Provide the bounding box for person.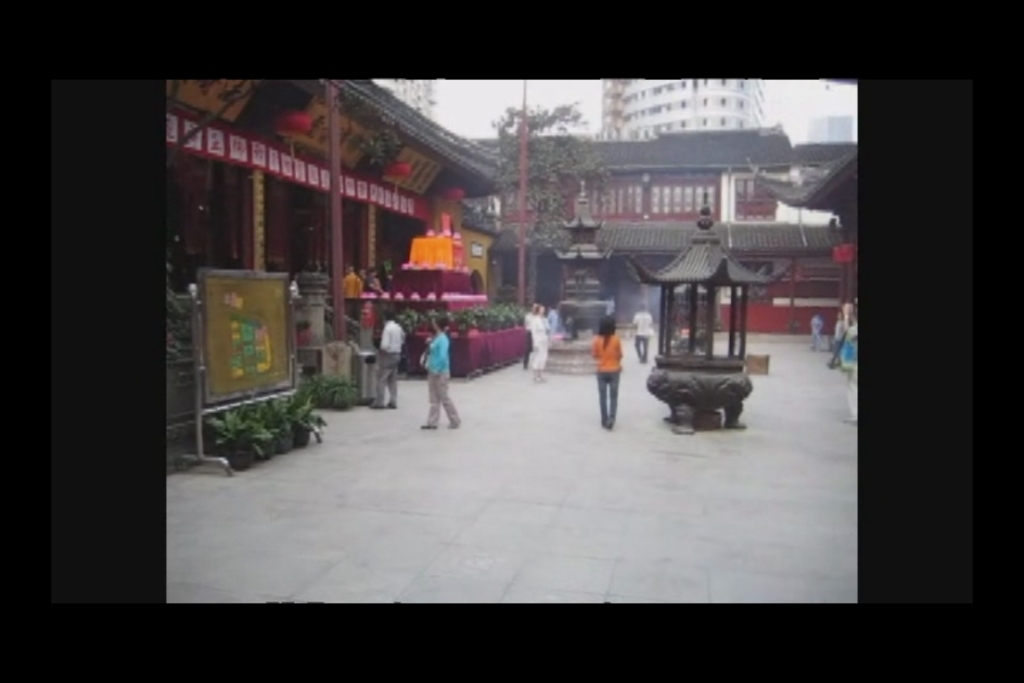
l=404, t=339, r=464, b=433.
